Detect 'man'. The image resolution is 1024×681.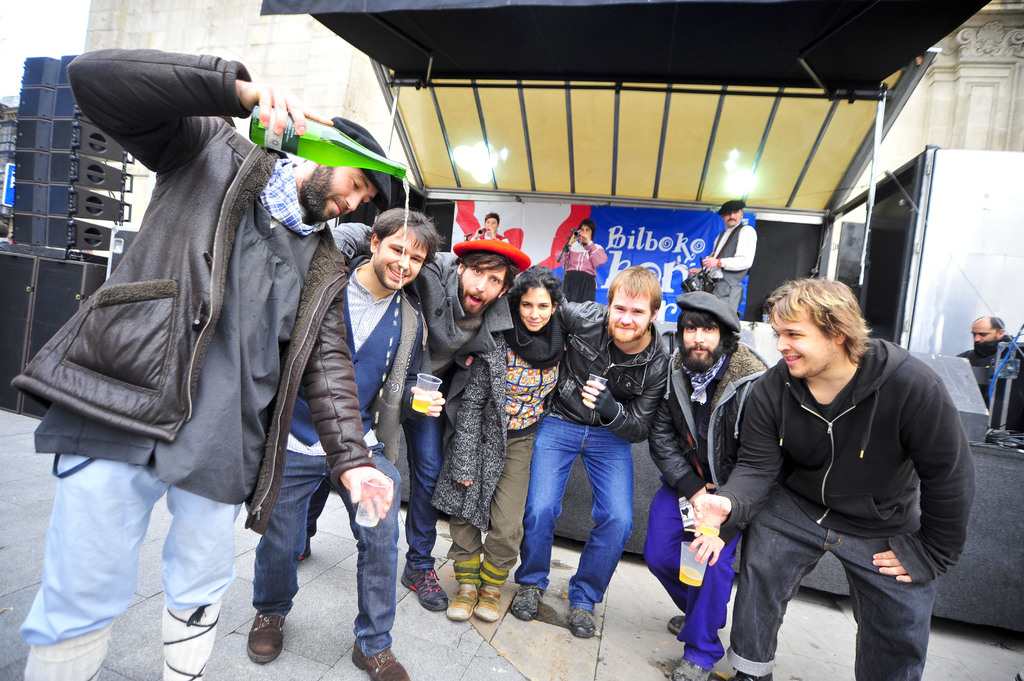
688, 282, 979, 680.
